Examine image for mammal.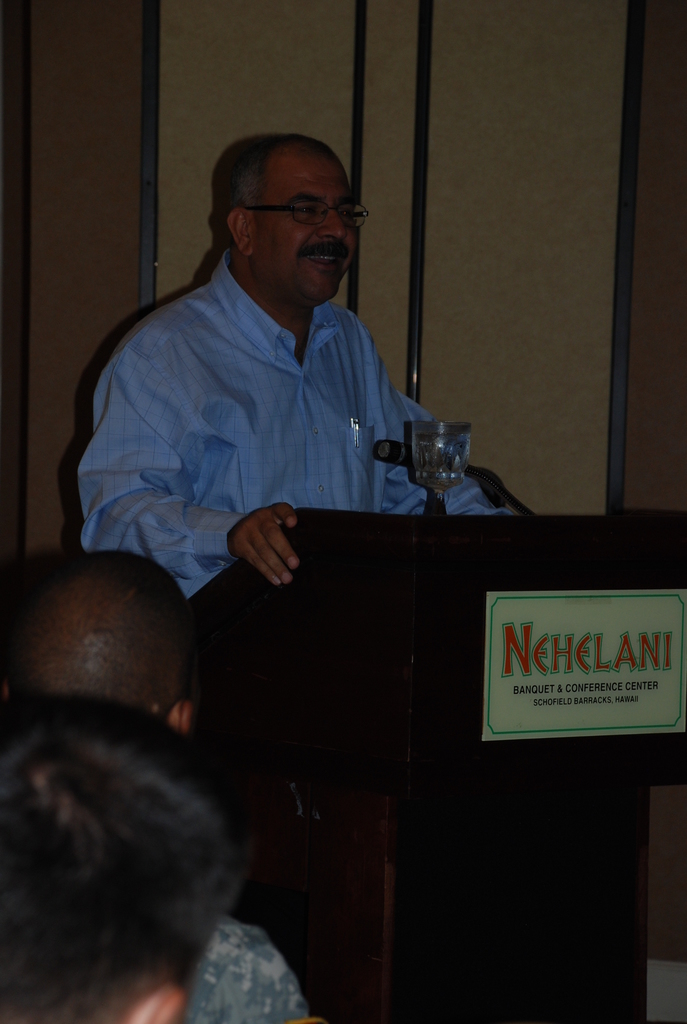
Examination result: (0, 550, 203, 739).
